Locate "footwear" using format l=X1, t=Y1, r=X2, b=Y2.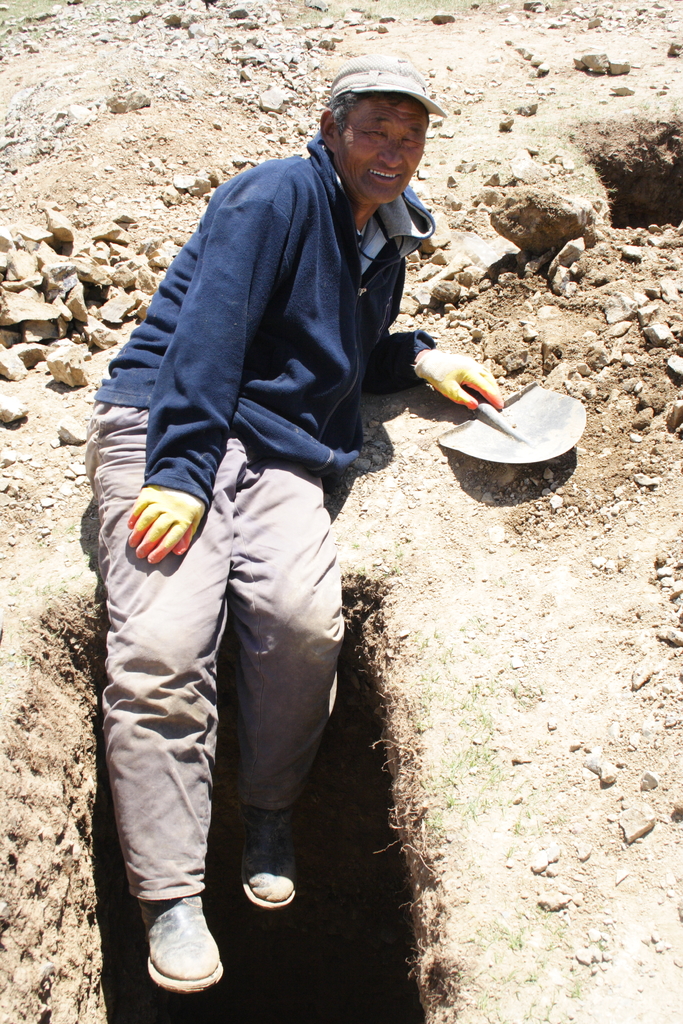
l=133, t=884, r=235, b=1000.
